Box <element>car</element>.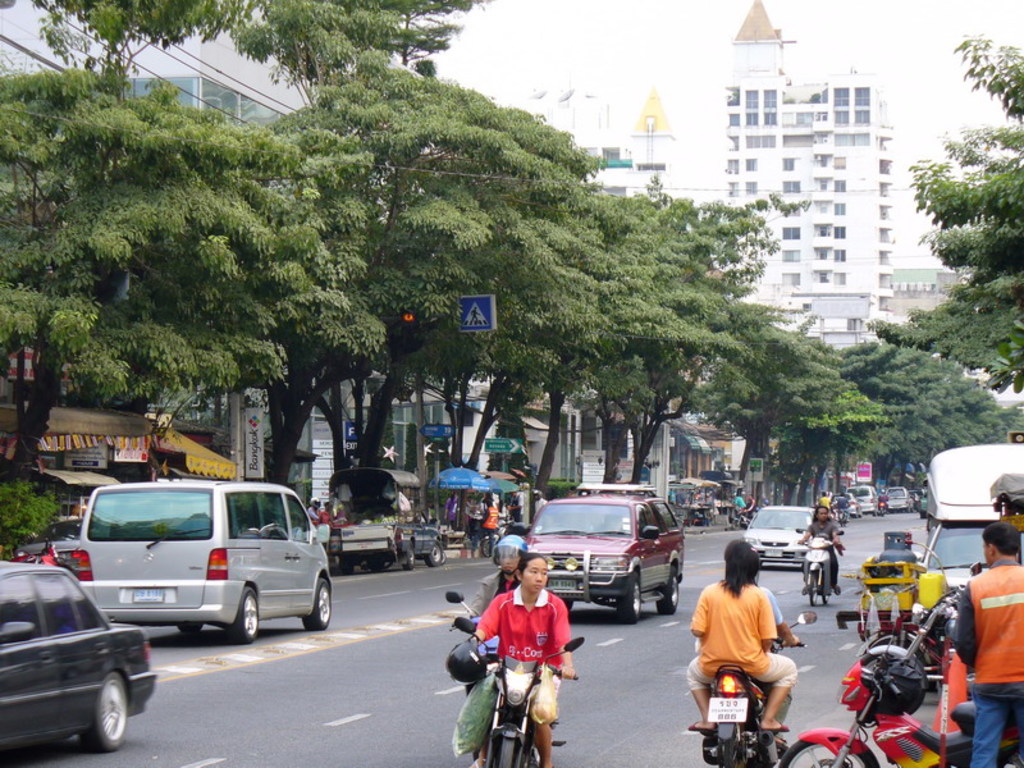
x1=513 y1=490 x2=691 y2=627.
